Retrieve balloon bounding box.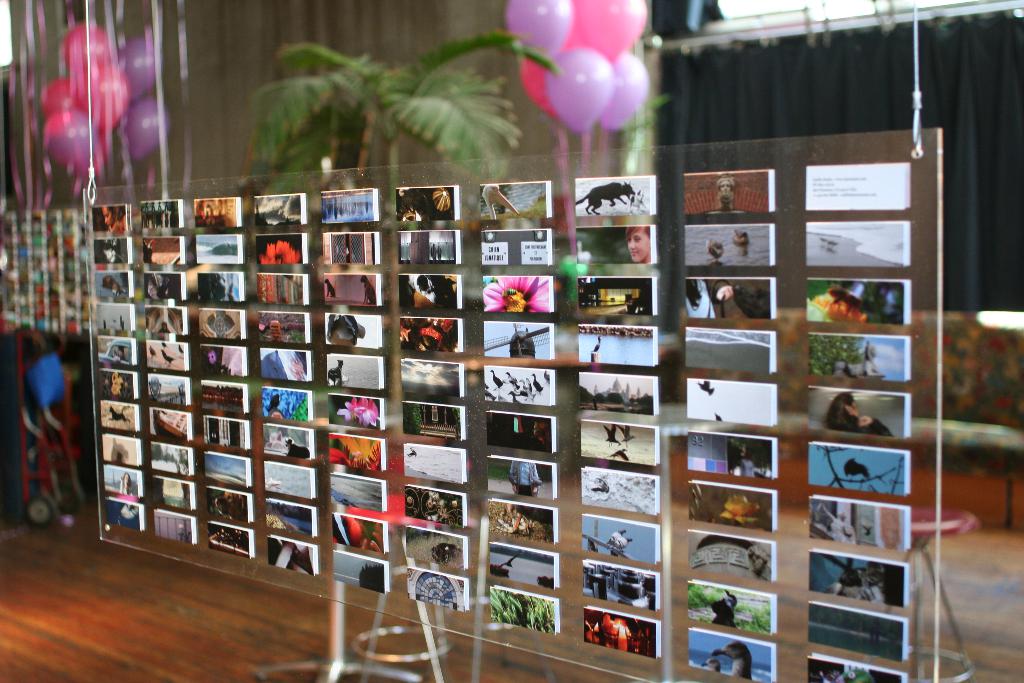
Bounding box: {"x1": 596, "y1": 50, "x2": 648, "y2": 133}.
